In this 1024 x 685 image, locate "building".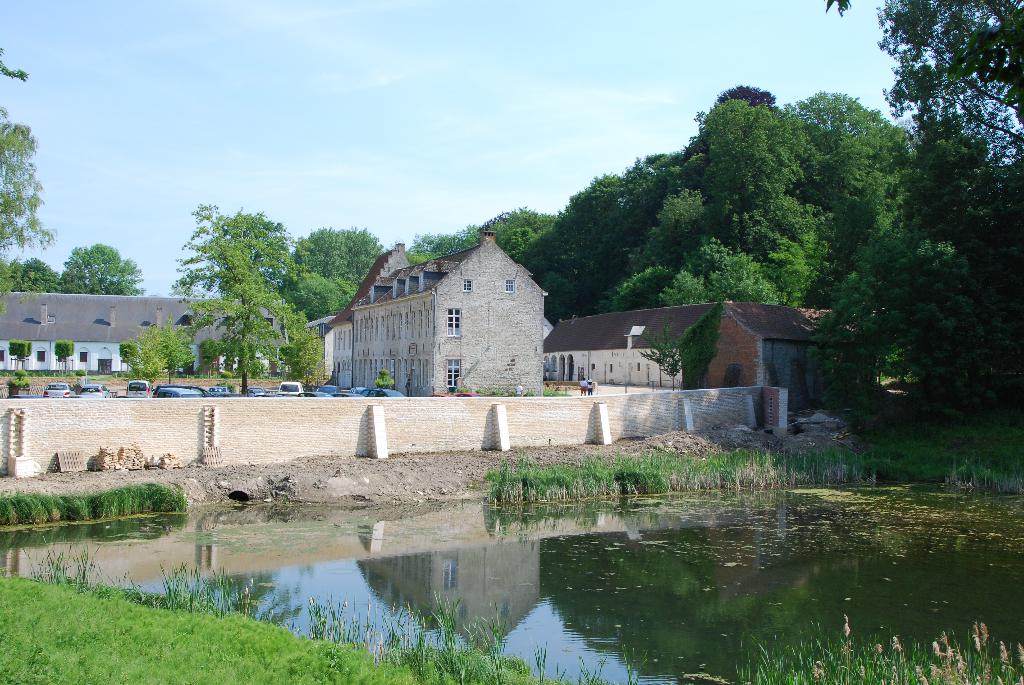
Bounding box: x1=540 y1=305 x2=837 y2=405.
